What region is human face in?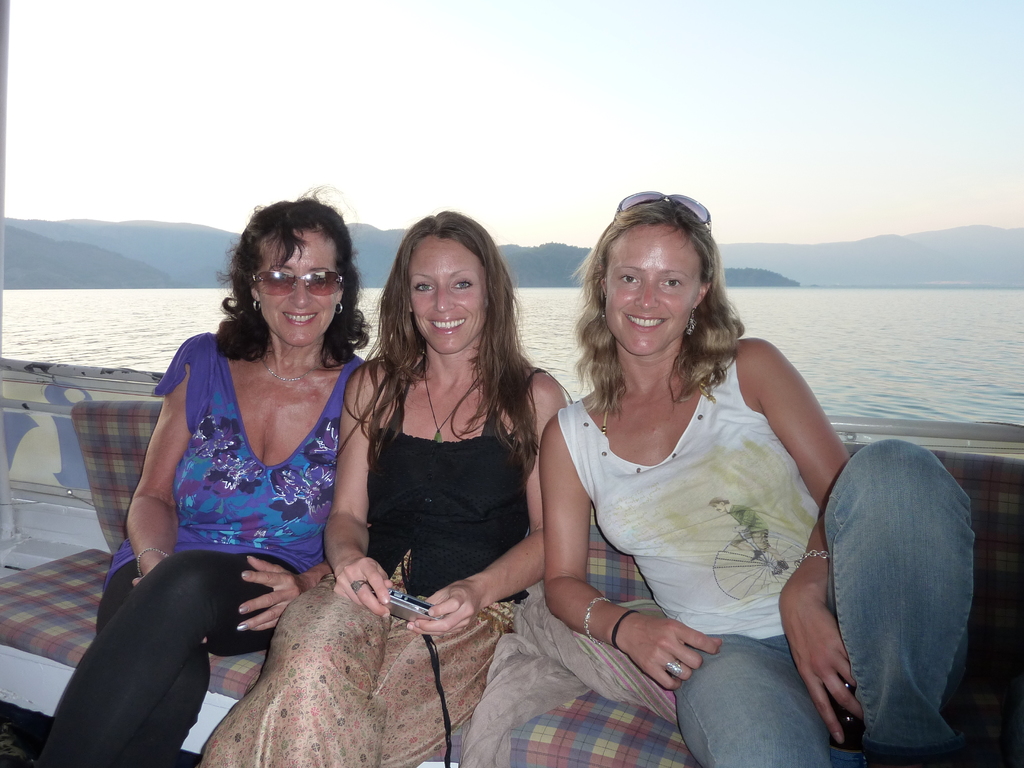
region(248, 237, 346, 343).
